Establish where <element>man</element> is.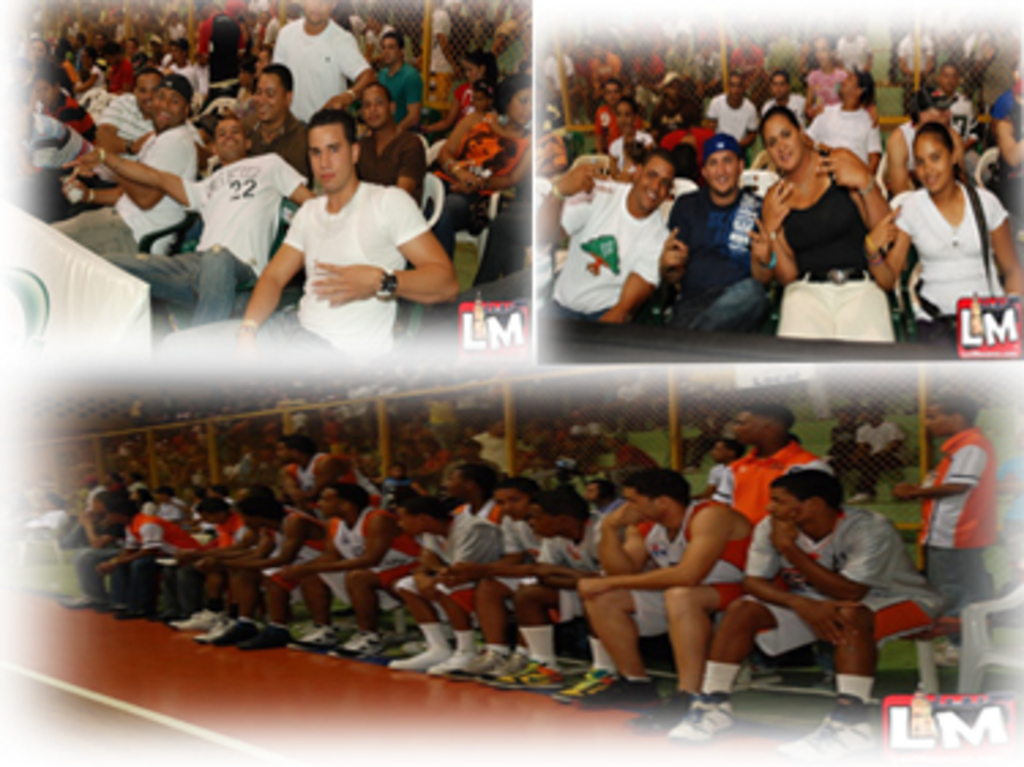
Established at left=284, top=475, right=442, bottom=663.
